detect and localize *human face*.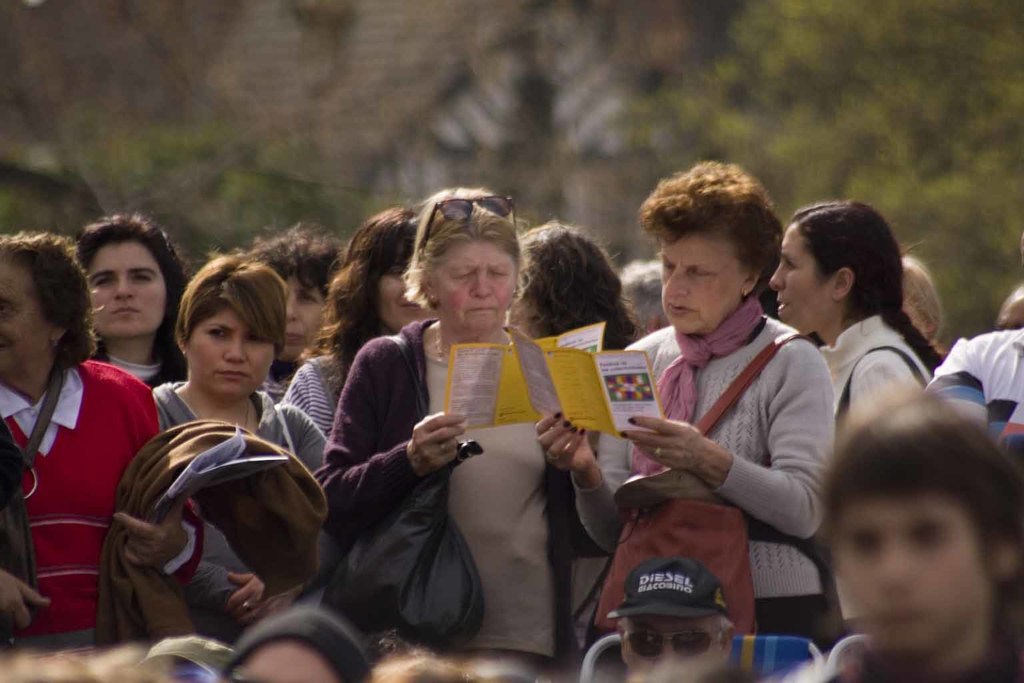
Localized at detection(434, 233, 514, 327).
